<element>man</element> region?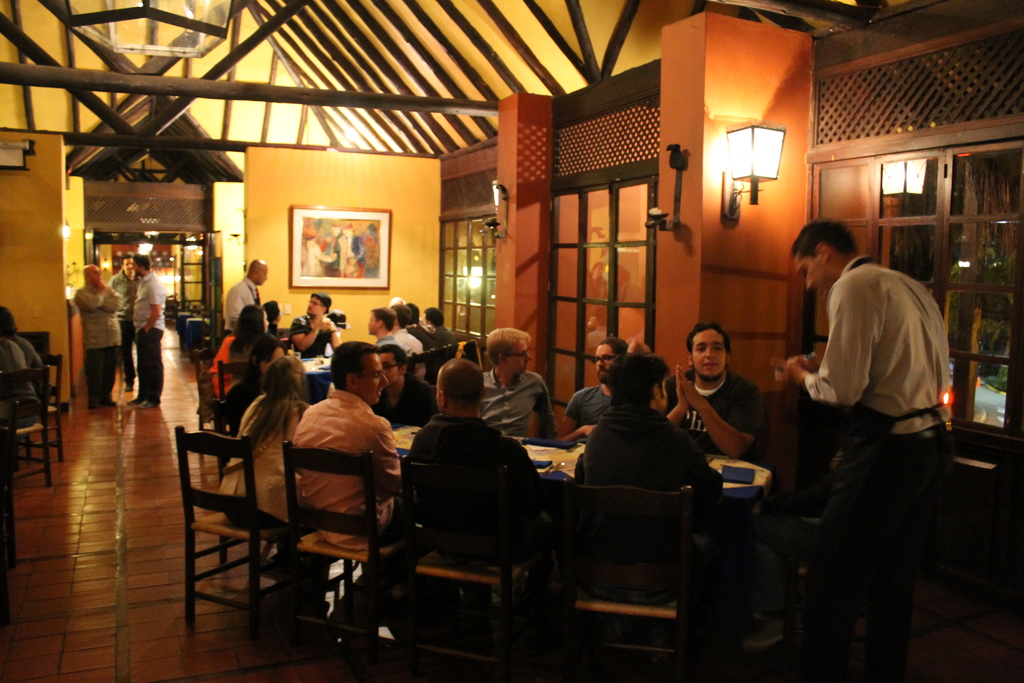
<bbox>671, 316, 766, 468</bbox>
